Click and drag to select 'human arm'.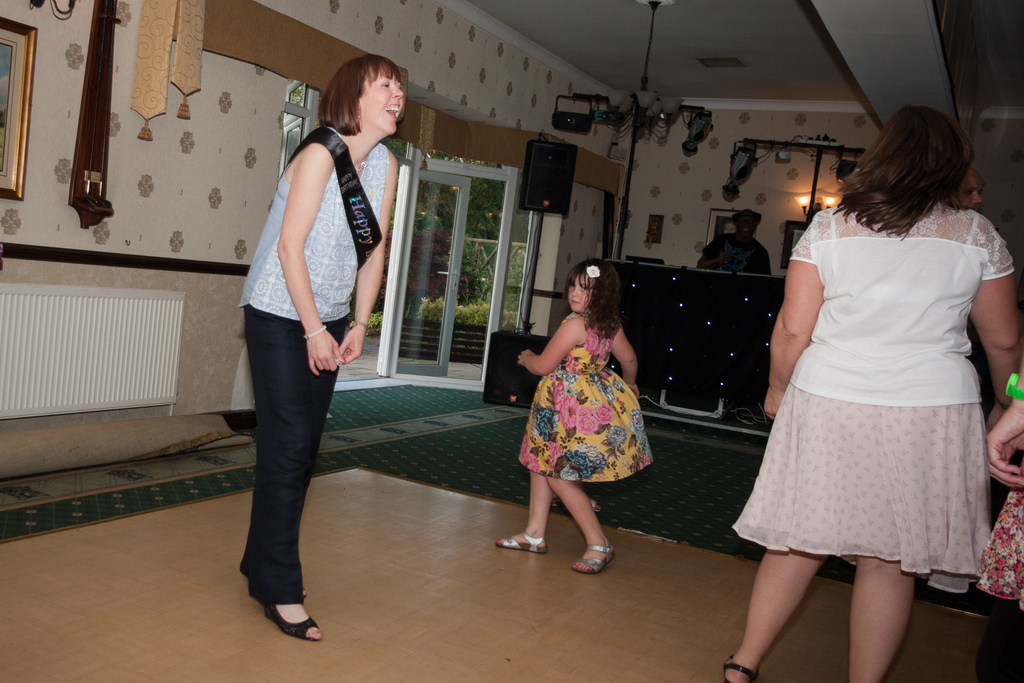
Selection: BBox(337, 153, 399, 366).
